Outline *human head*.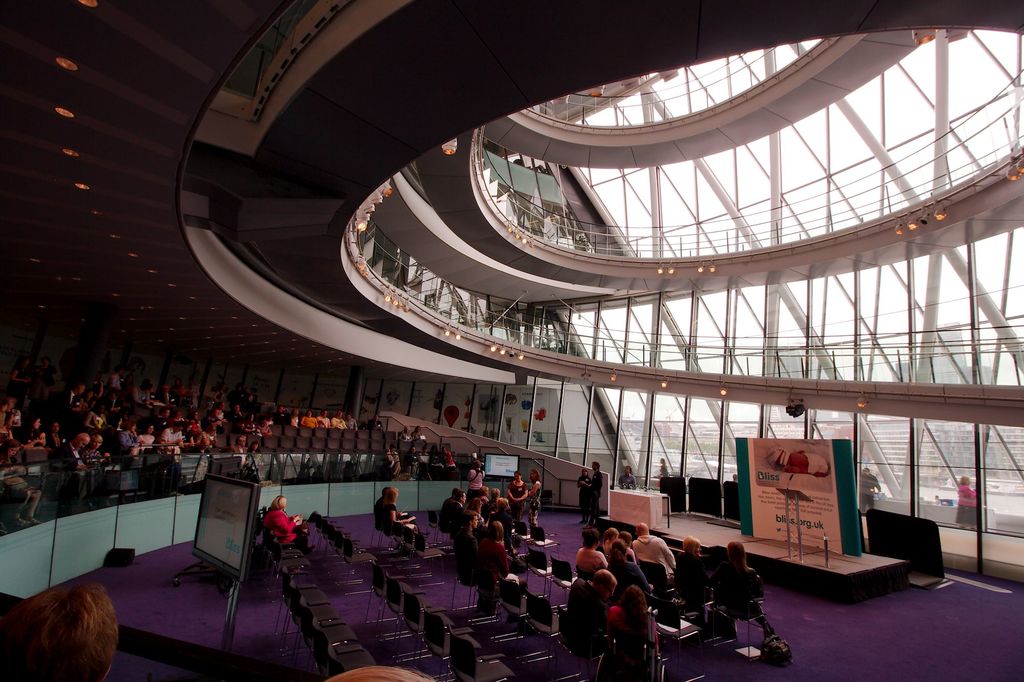
Outline: <bbox>294, 407, 300, 418</bbox>.
